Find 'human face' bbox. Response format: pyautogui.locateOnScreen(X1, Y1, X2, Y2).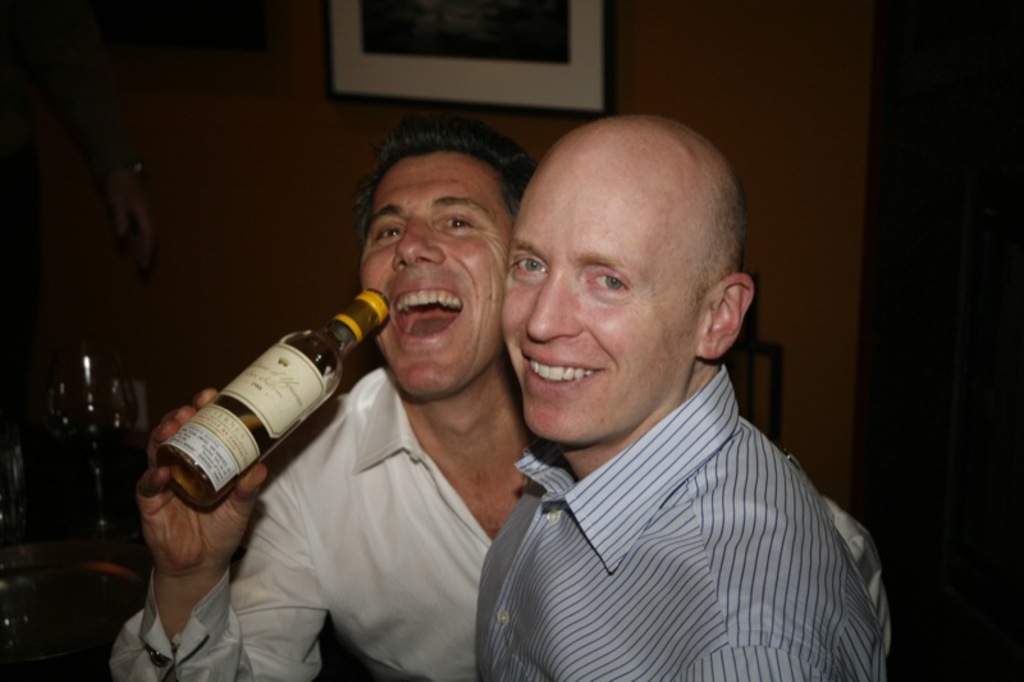
pyautogui.locateOnScreen(503, 183, 696, 447).
